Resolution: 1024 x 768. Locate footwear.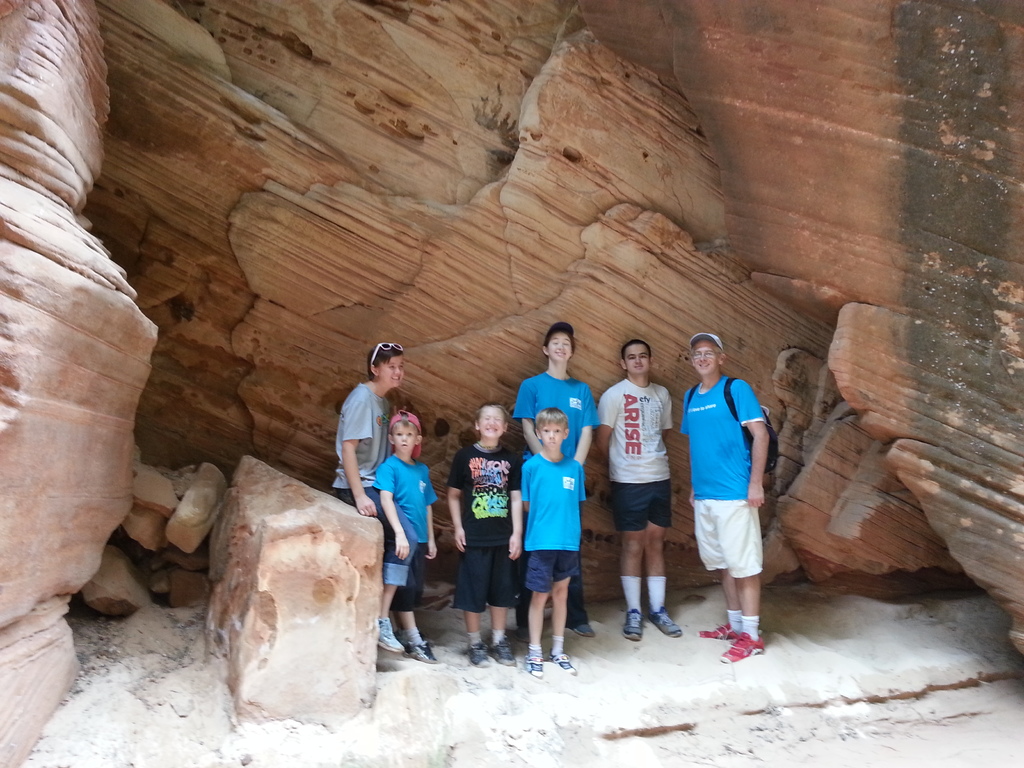
694, 621, 735, 641.
